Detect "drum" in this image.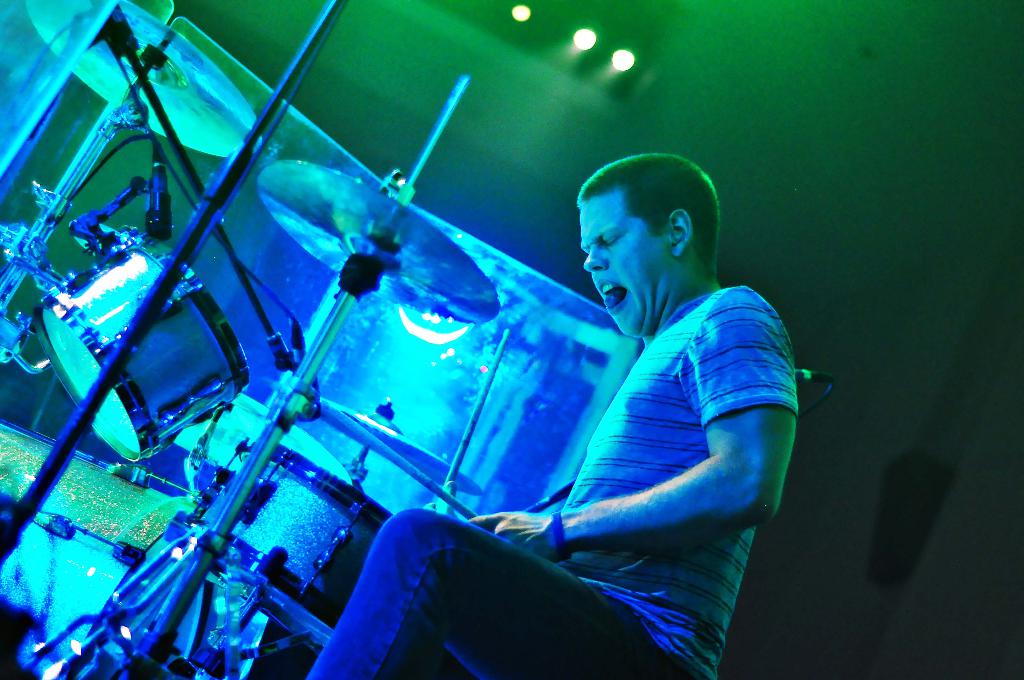
Detection: bbox(207, 445, 392, 652).
